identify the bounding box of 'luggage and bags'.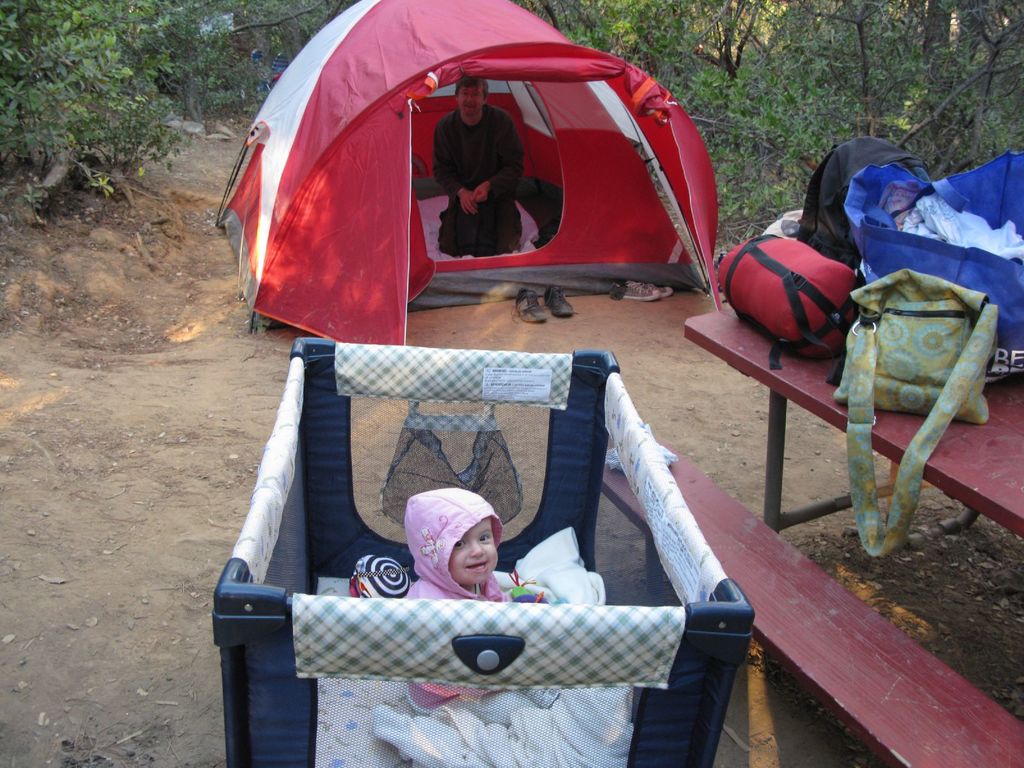
<bbox>717, 235, 863, 380</bbox>.
